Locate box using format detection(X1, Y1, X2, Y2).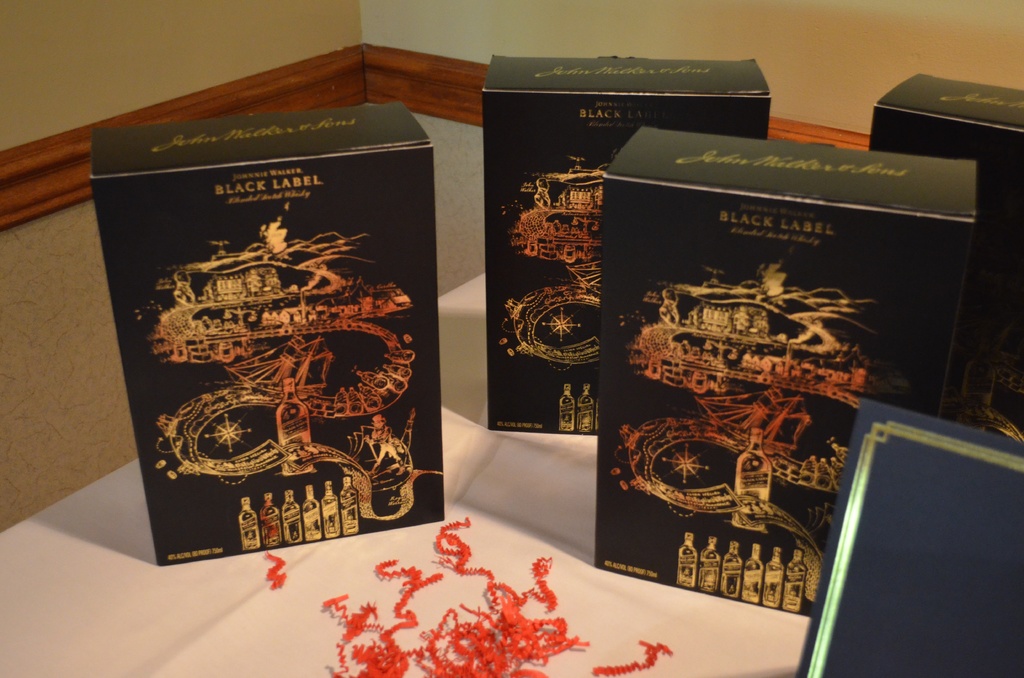
detection(487, 51, 773, 439).
